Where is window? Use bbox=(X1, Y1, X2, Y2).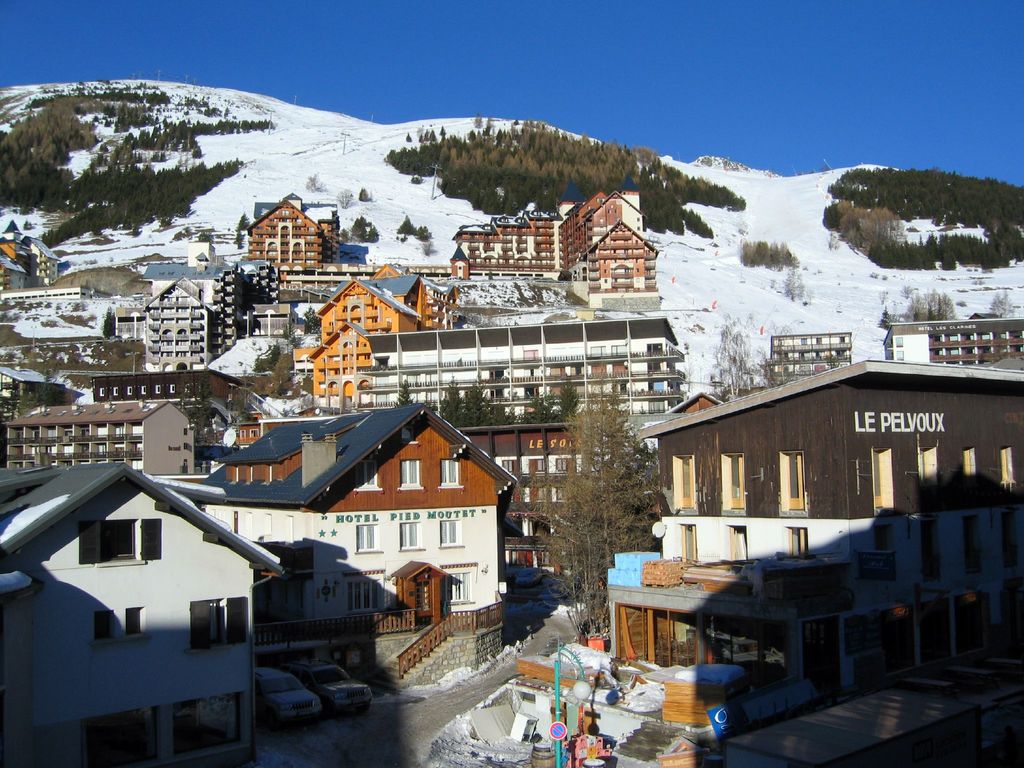
bbox=(436, 460, 463, 491).
